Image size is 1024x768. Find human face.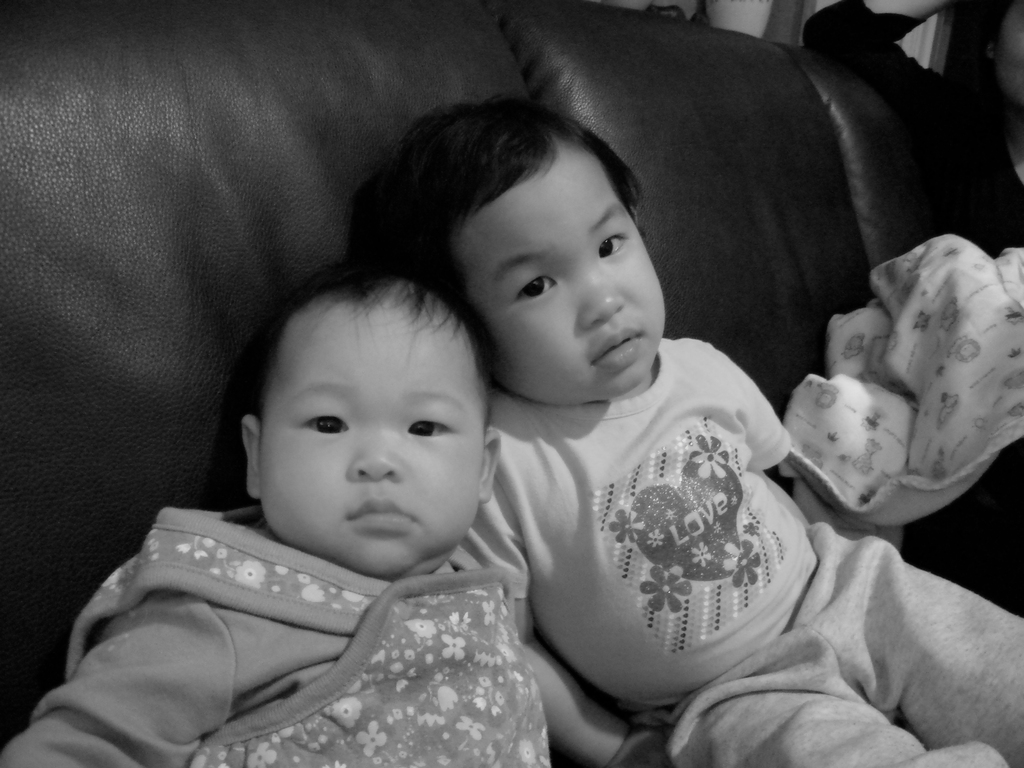
bbox(256, 289, 479, 575).
